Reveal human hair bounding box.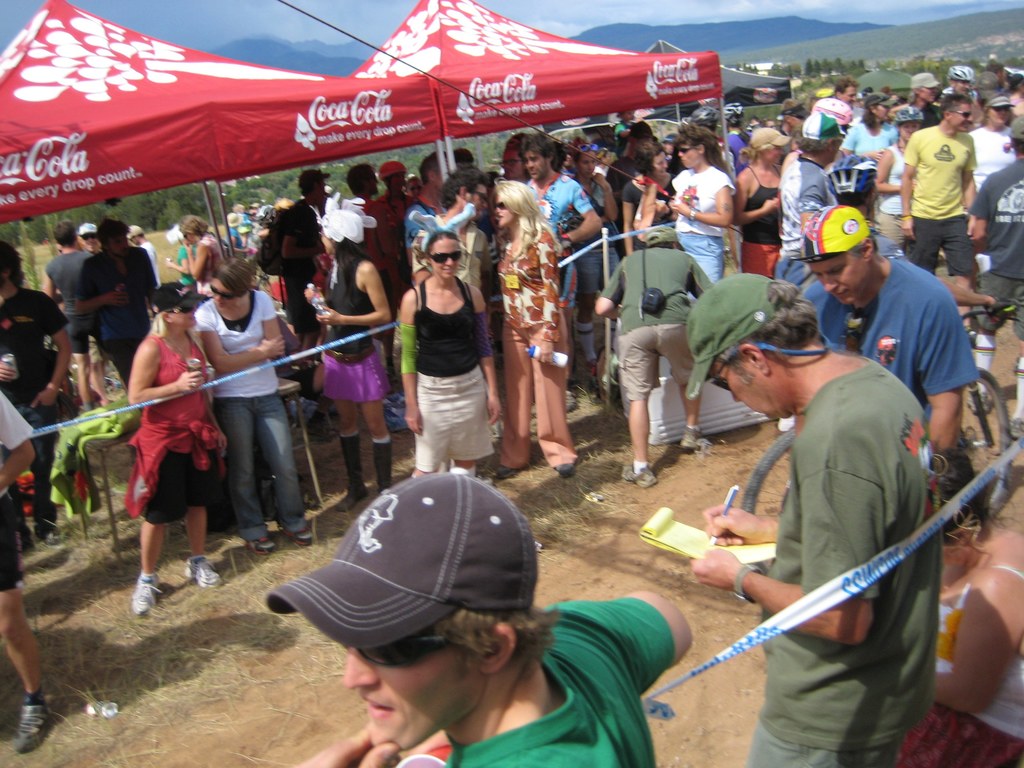
Revealed: x1=717 y1=278 x2=820 y2=387.
